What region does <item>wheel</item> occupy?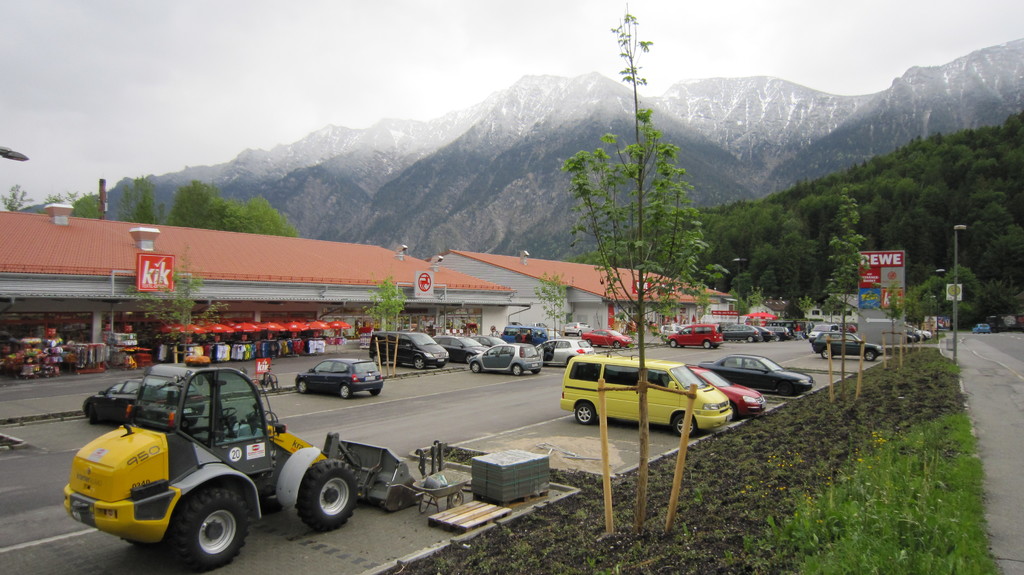
372:356:382:366.
